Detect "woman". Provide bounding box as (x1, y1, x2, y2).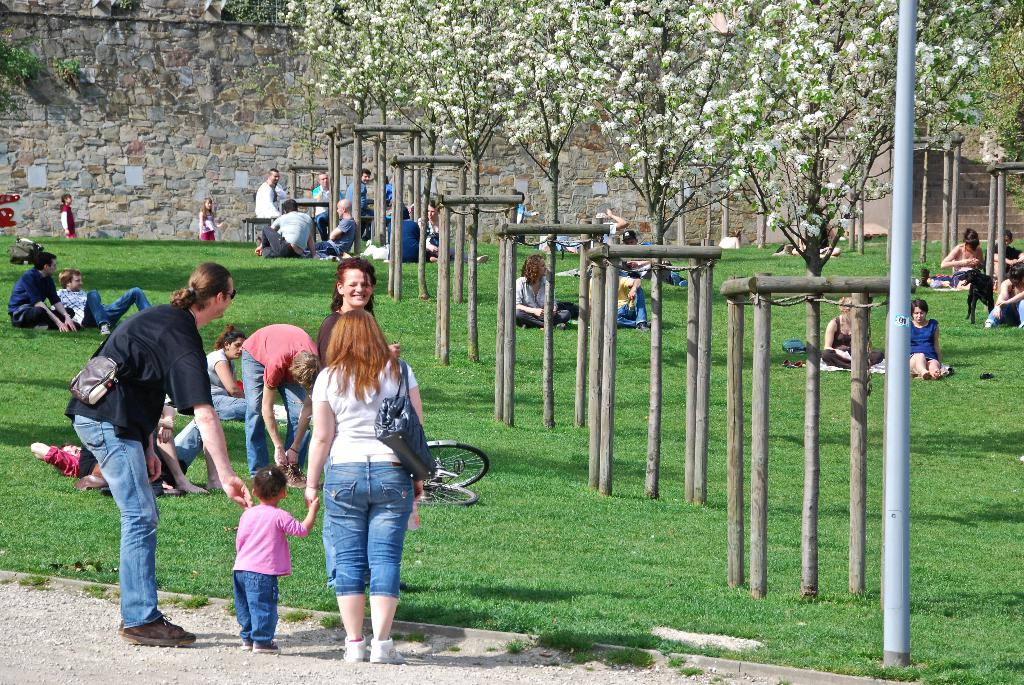
(940, 226, 993, 315).
